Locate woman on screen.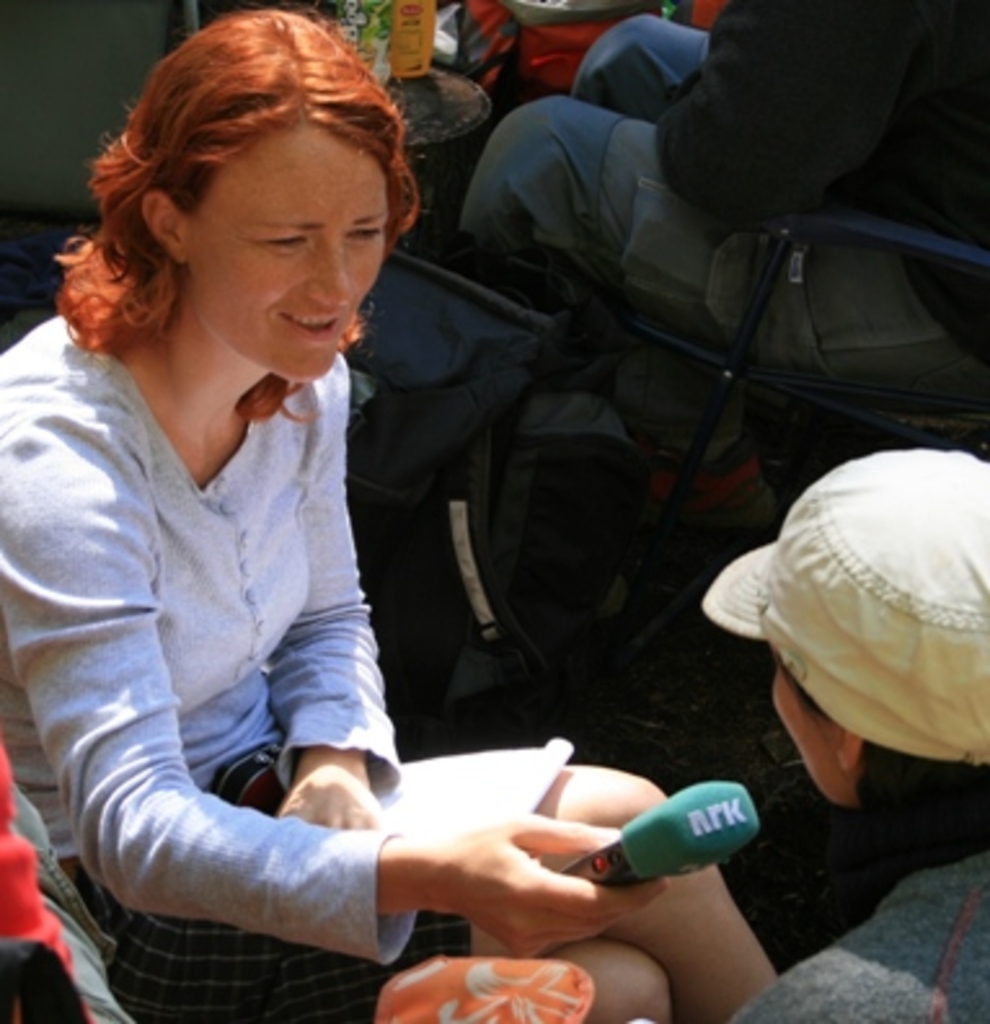
On screen at crop(59, 0, 657, 1001).
